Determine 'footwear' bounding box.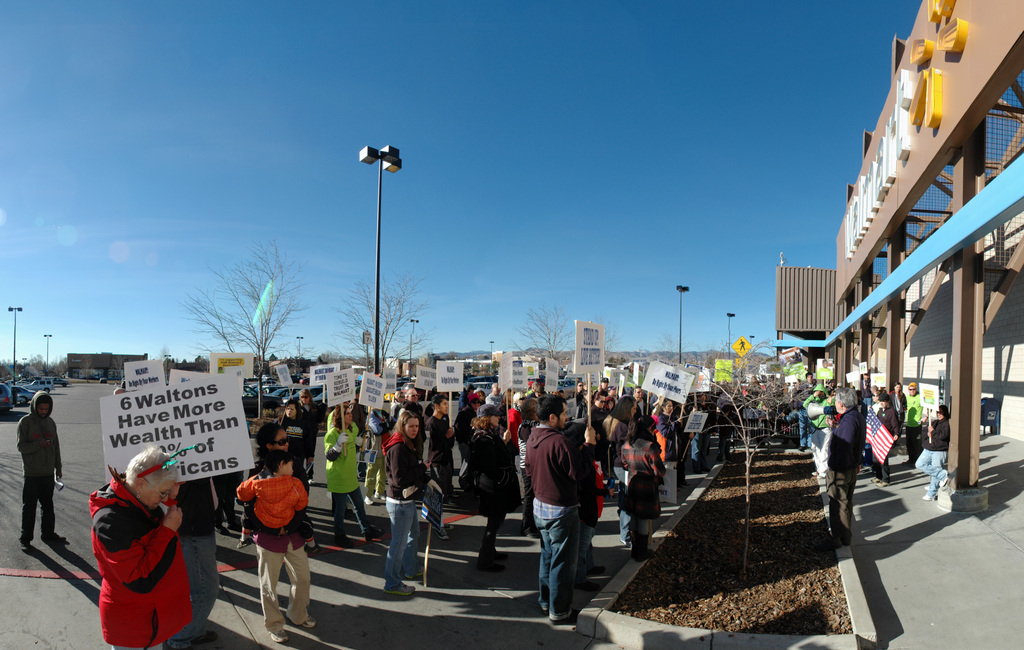
Determined: box(492, 549, 512, 561).
